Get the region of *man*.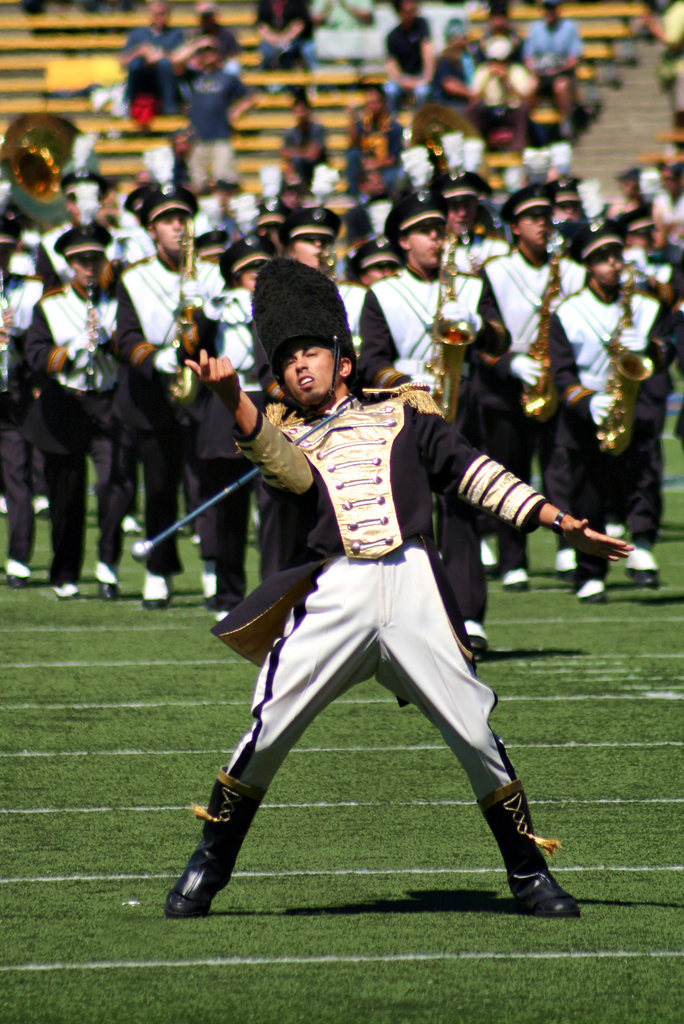
crop(545, 225, 673, 599).
